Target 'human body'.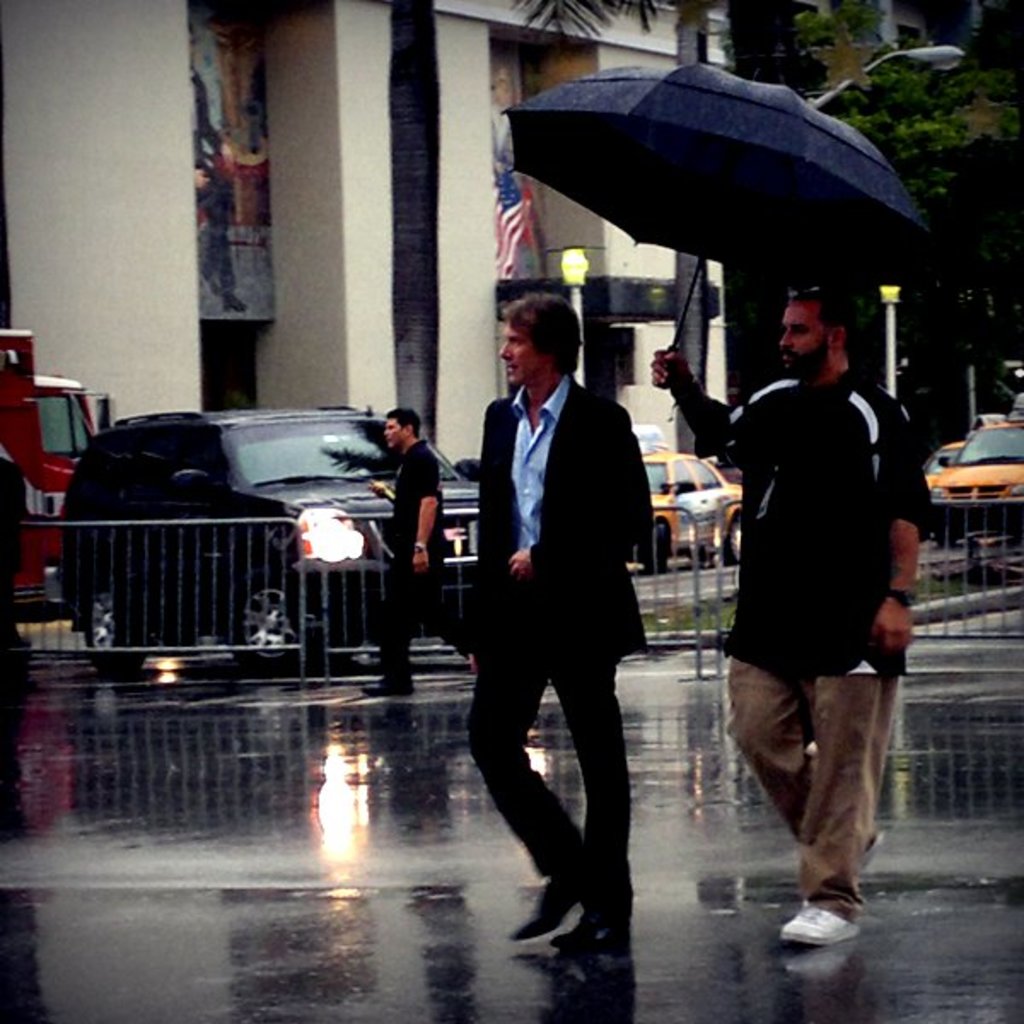
Target region: x1=447 y1=241 x2=666 y2=952.
